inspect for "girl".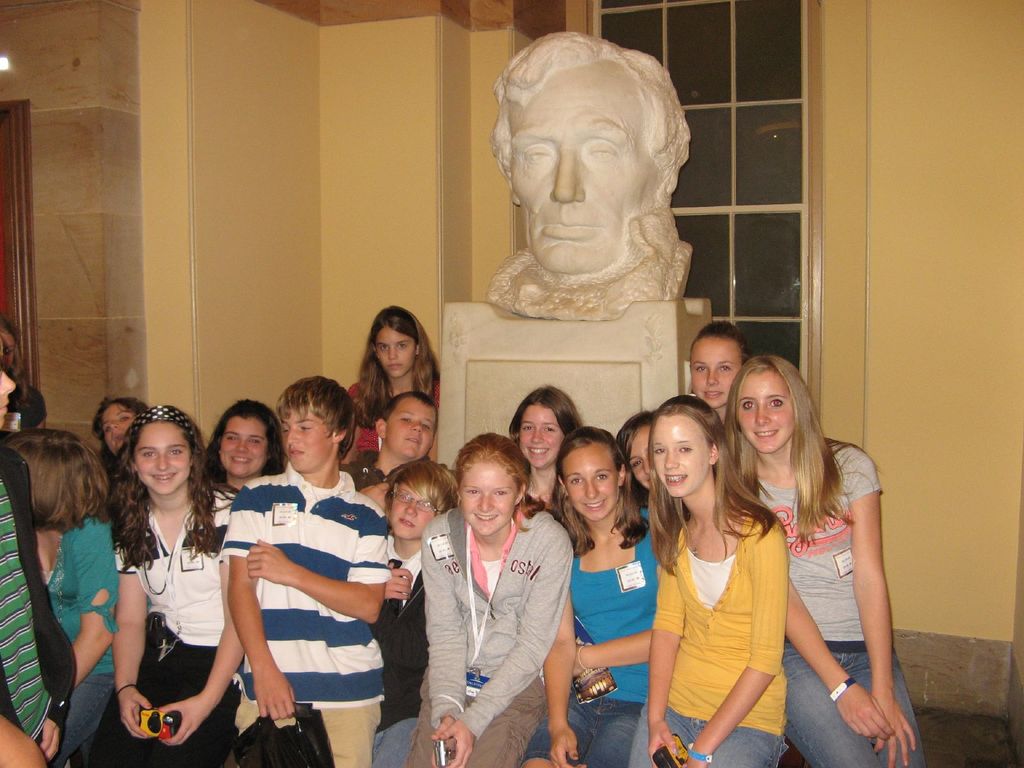
Inspection: BBox(365, 461, 470, 767).
